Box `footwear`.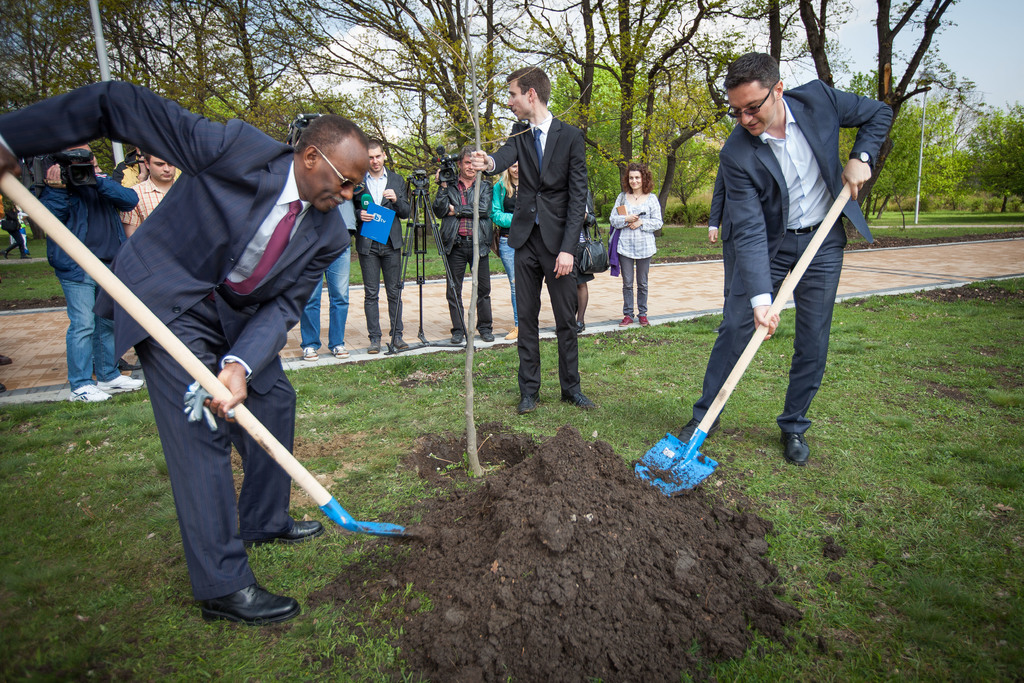
(left=480, top=333, right=497, bottom=342).
